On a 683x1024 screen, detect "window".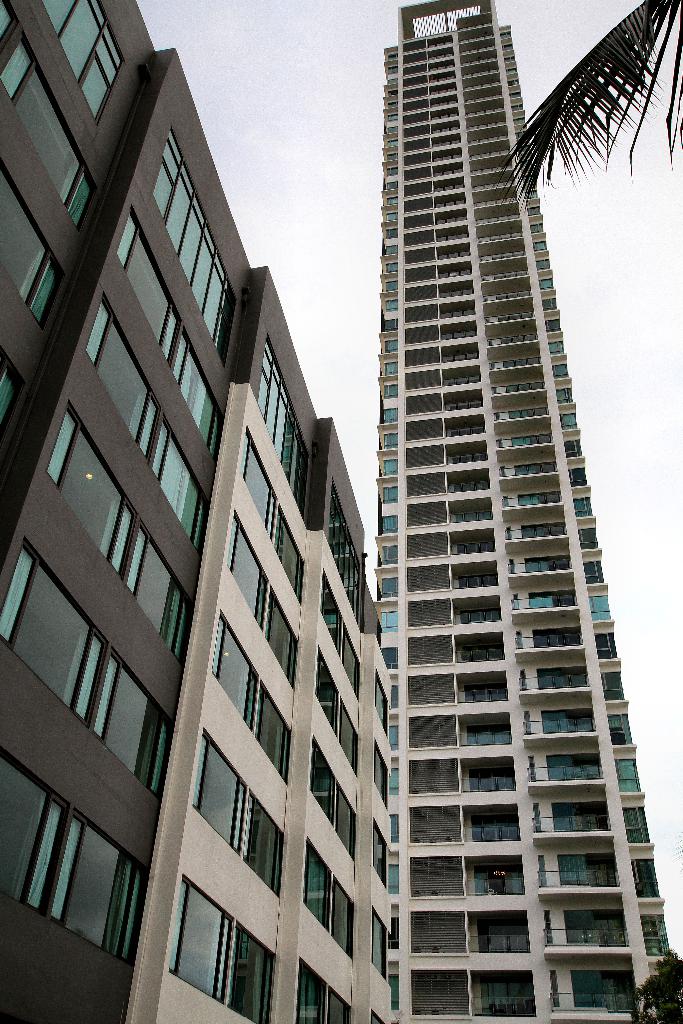
box(80, 289, 197, 564).
